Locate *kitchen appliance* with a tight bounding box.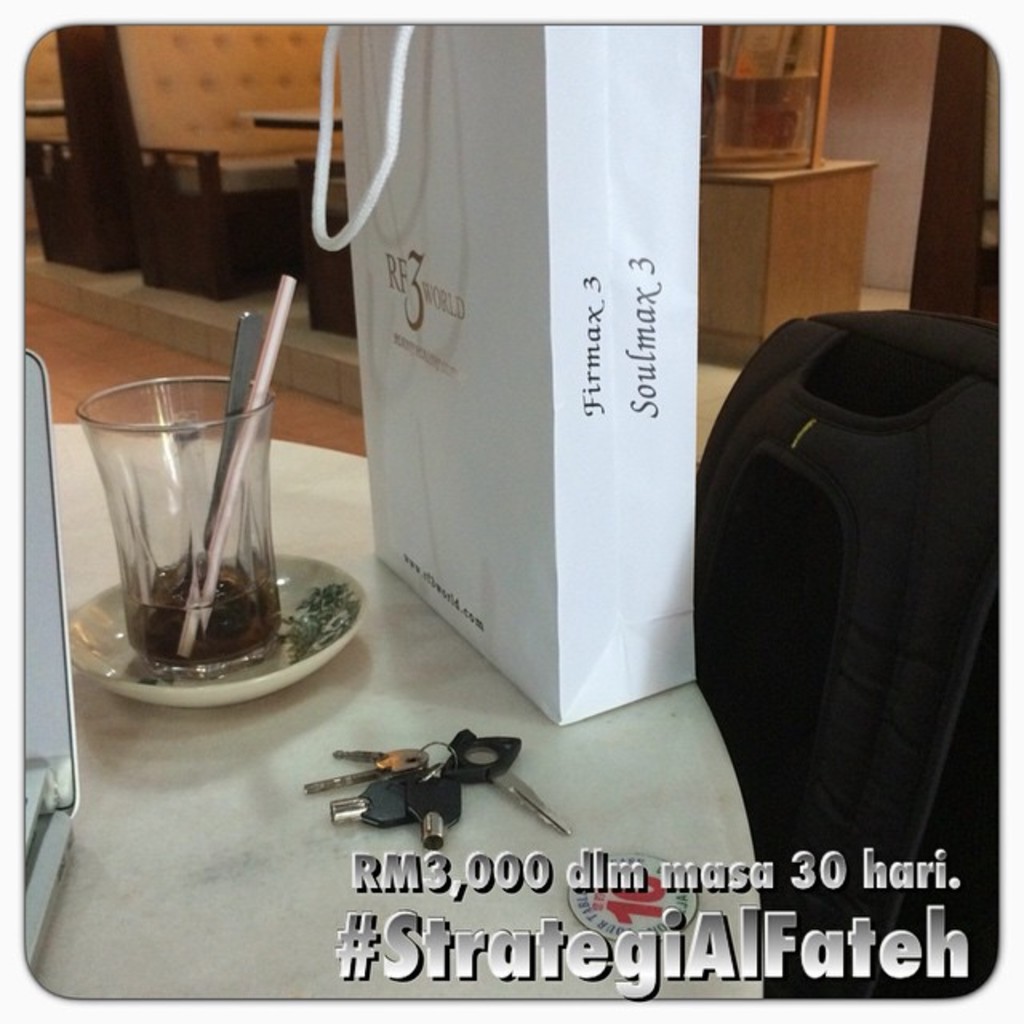
select_region(0, 350, 80, 966).
